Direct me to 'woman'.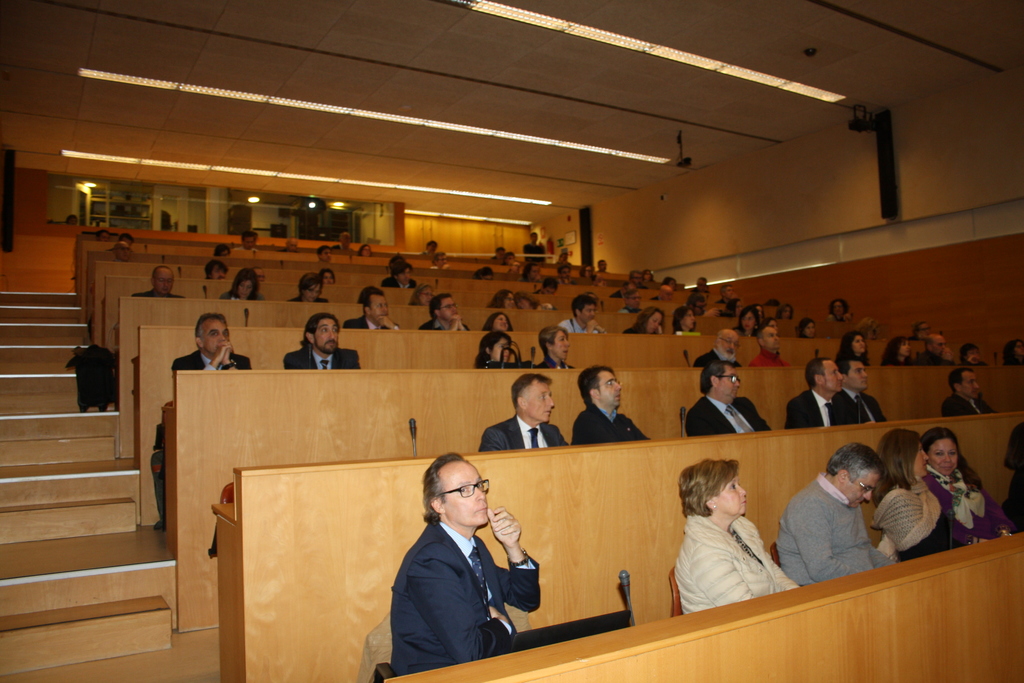
Direction: select_region(918, 425, 1012, 546).
